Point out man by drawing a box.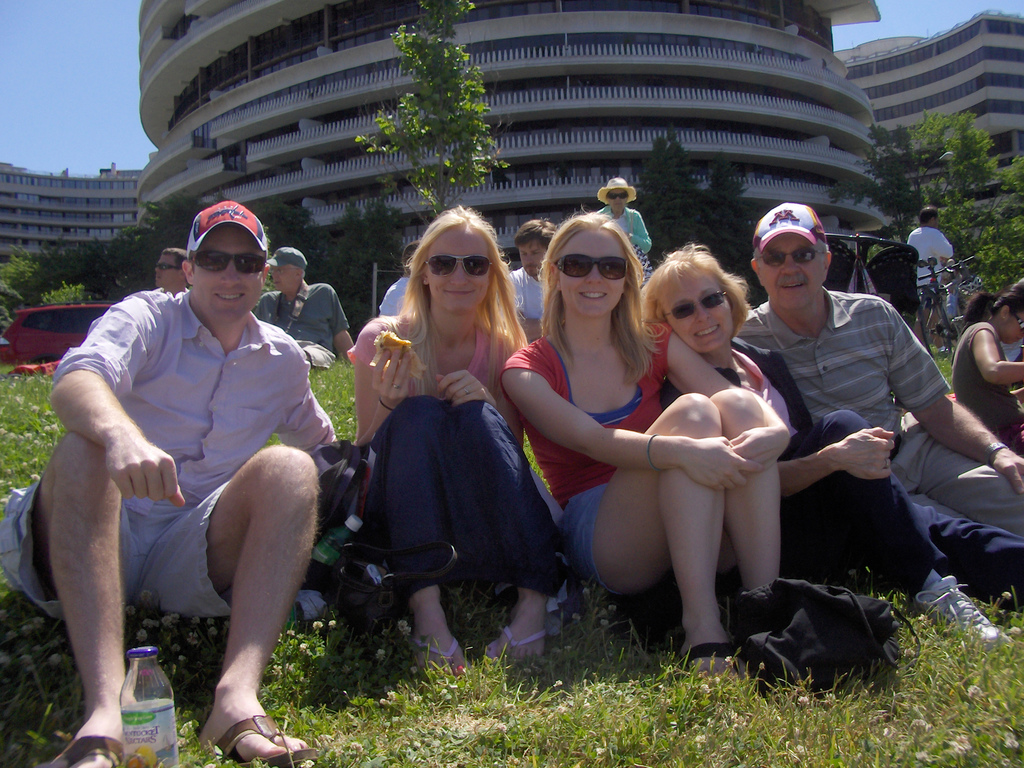
BBox(258, 248, 357, 365).
